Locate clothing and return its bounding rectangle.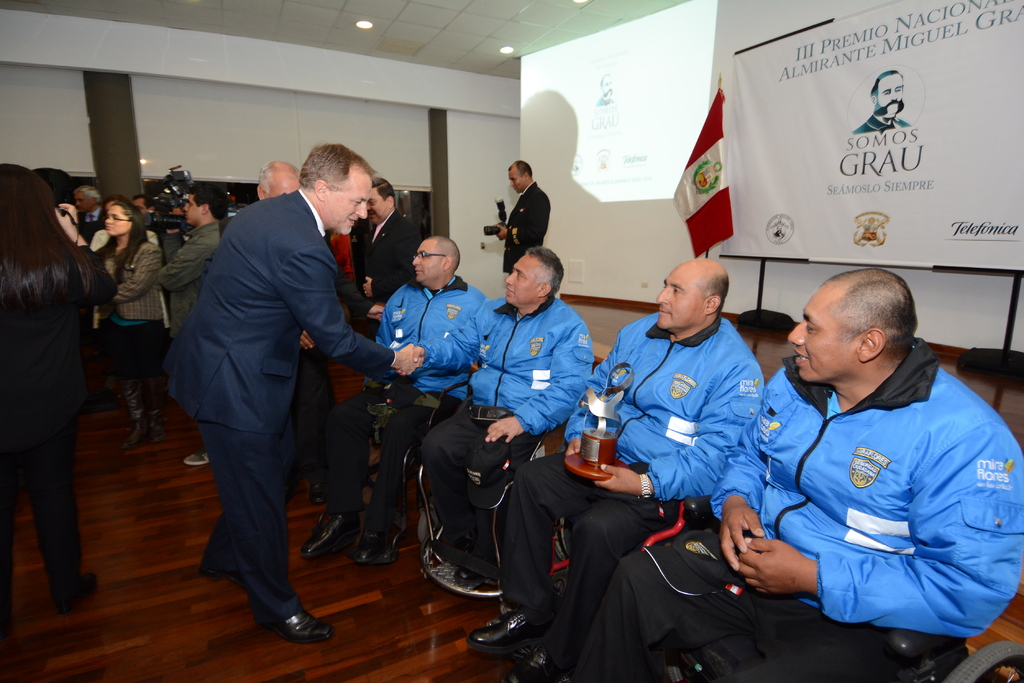
[x1=422, y1=307, x2=591, y2=550].
